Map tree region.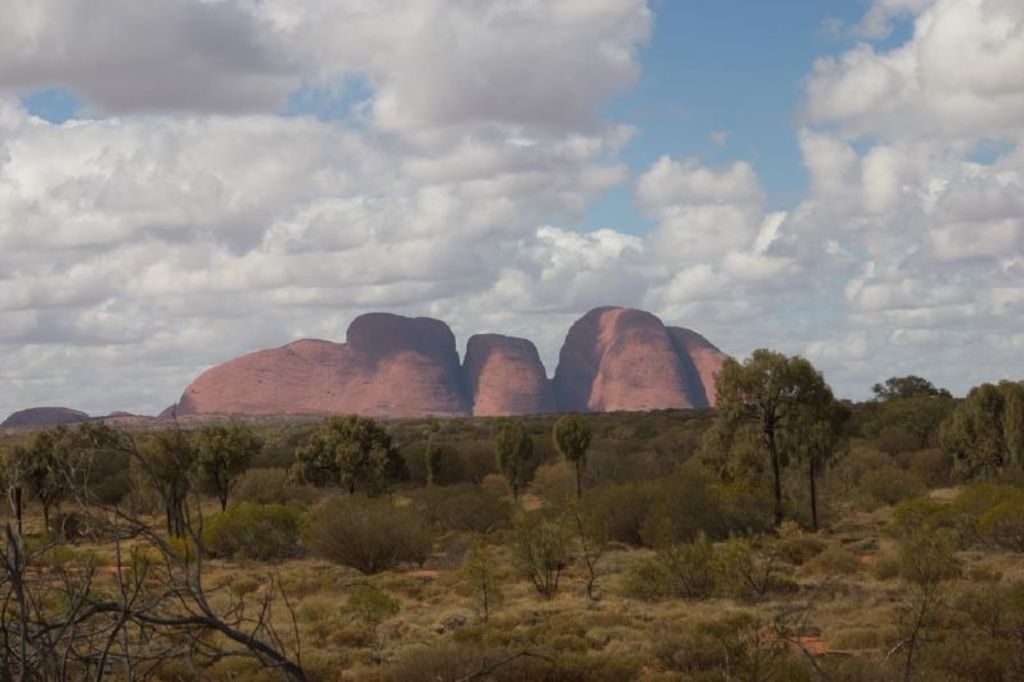
Mapped to (left=493, top=409, right=532, bottom=507).
